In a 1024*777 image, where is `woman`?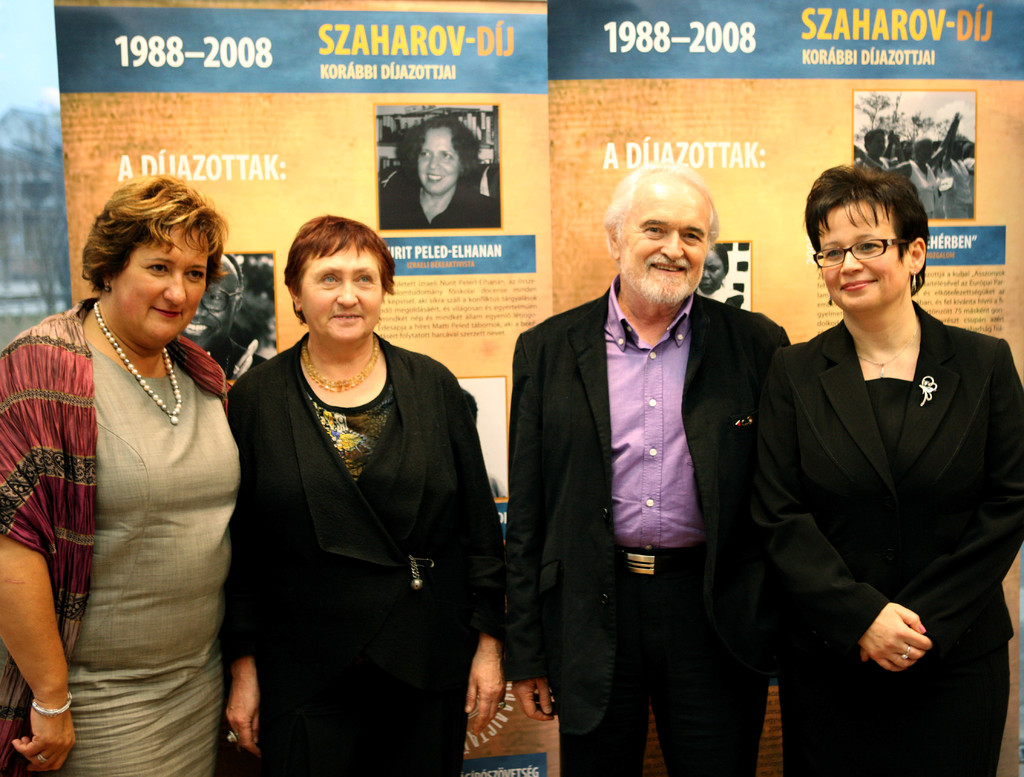
{"left": 381, "top": 113, "right": 499, "bottom": 230}.
